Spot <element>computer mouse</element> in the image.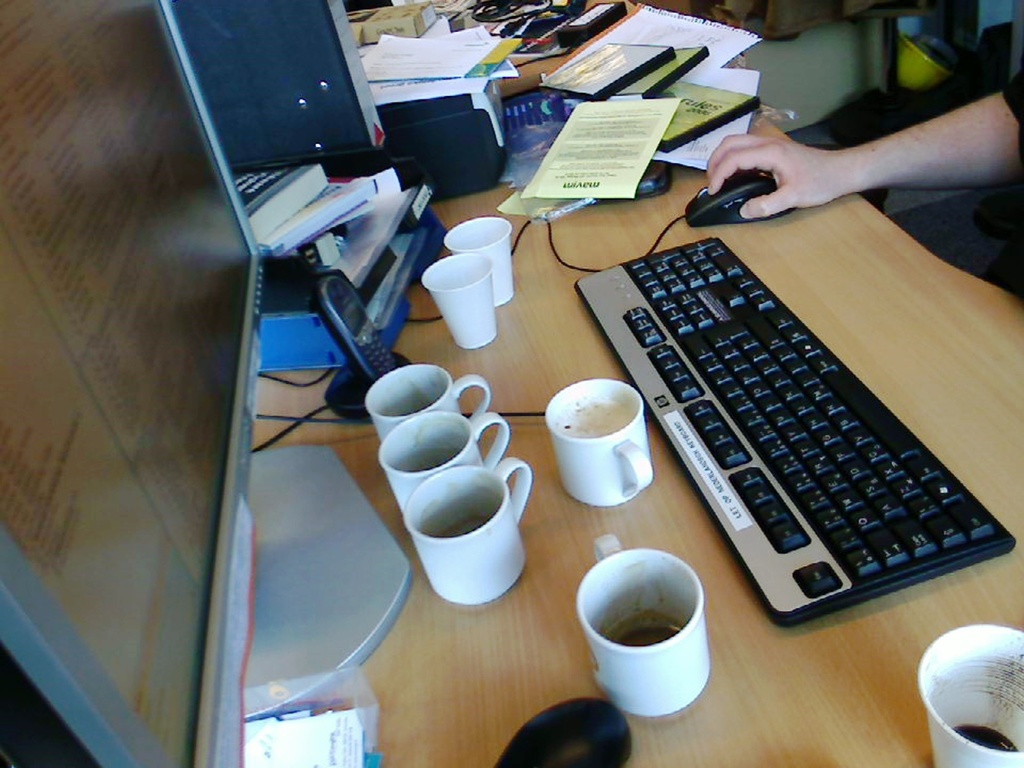
<element>computer mouse</element> found at x1=489, y1=693, x2=637, y2=767.
